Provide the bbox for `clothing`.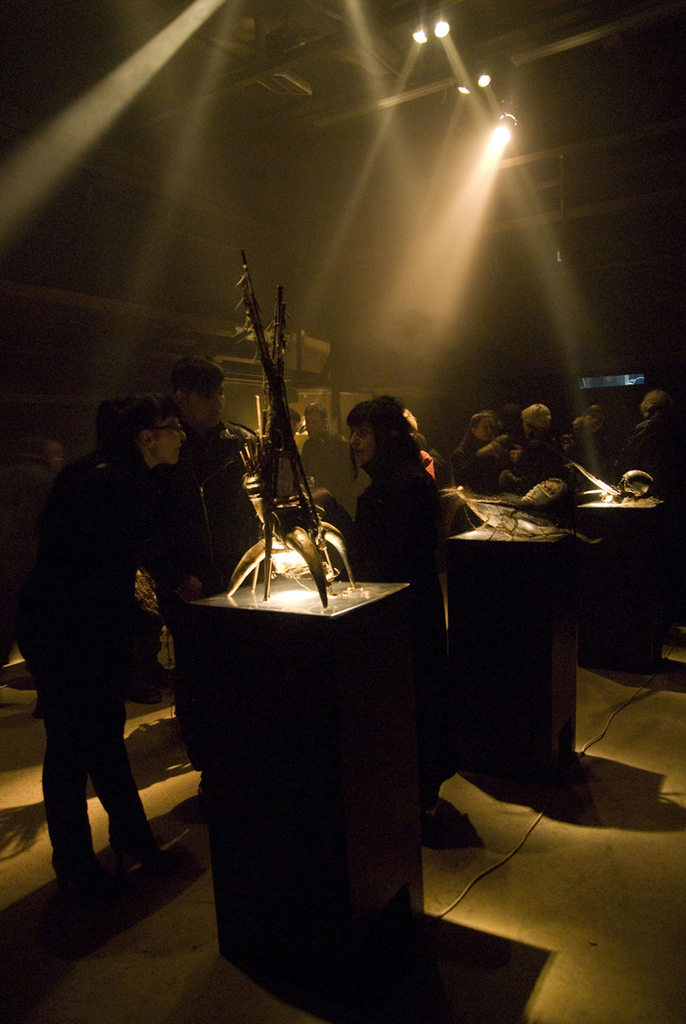
{"x1": 295, "y1": 430, "x2": 369, "y2": 522}.
